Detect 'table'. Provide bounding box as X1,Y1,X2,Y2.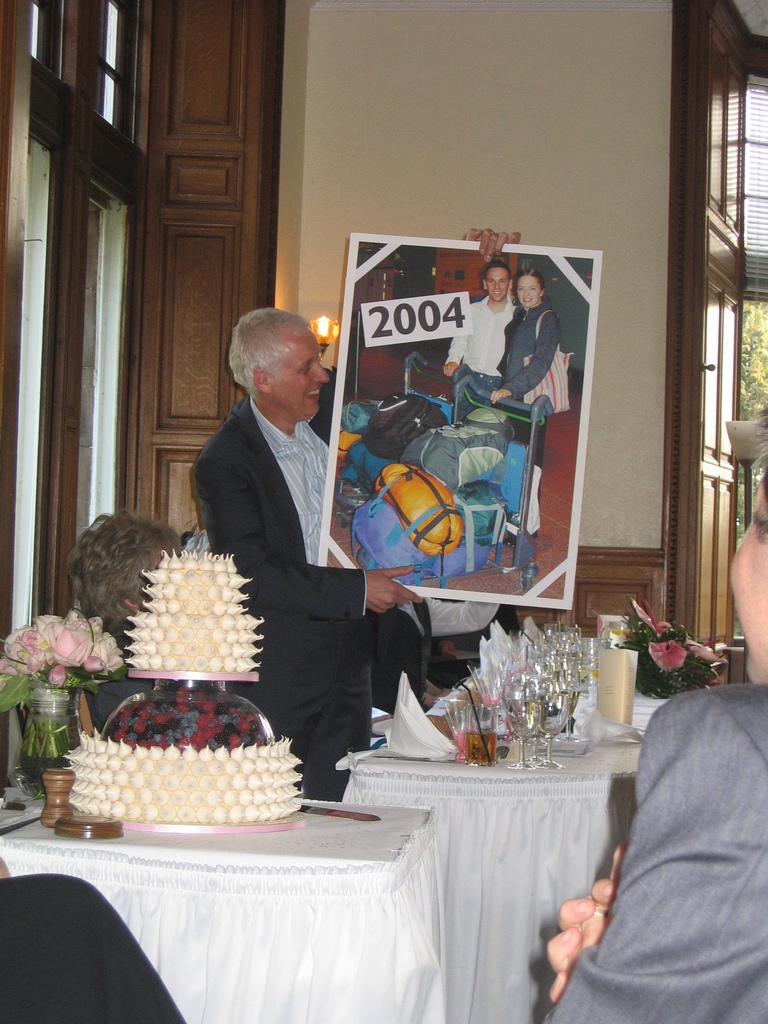
353,682,703,1023.
